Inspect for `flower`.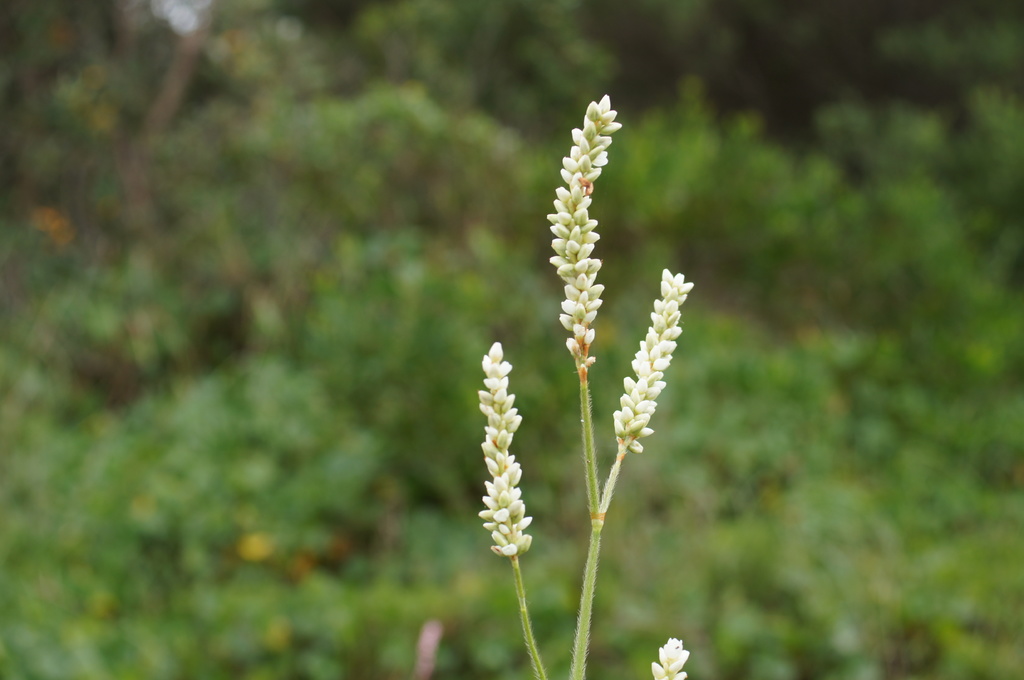
Inspection: box(575, 274, 590, 287).
